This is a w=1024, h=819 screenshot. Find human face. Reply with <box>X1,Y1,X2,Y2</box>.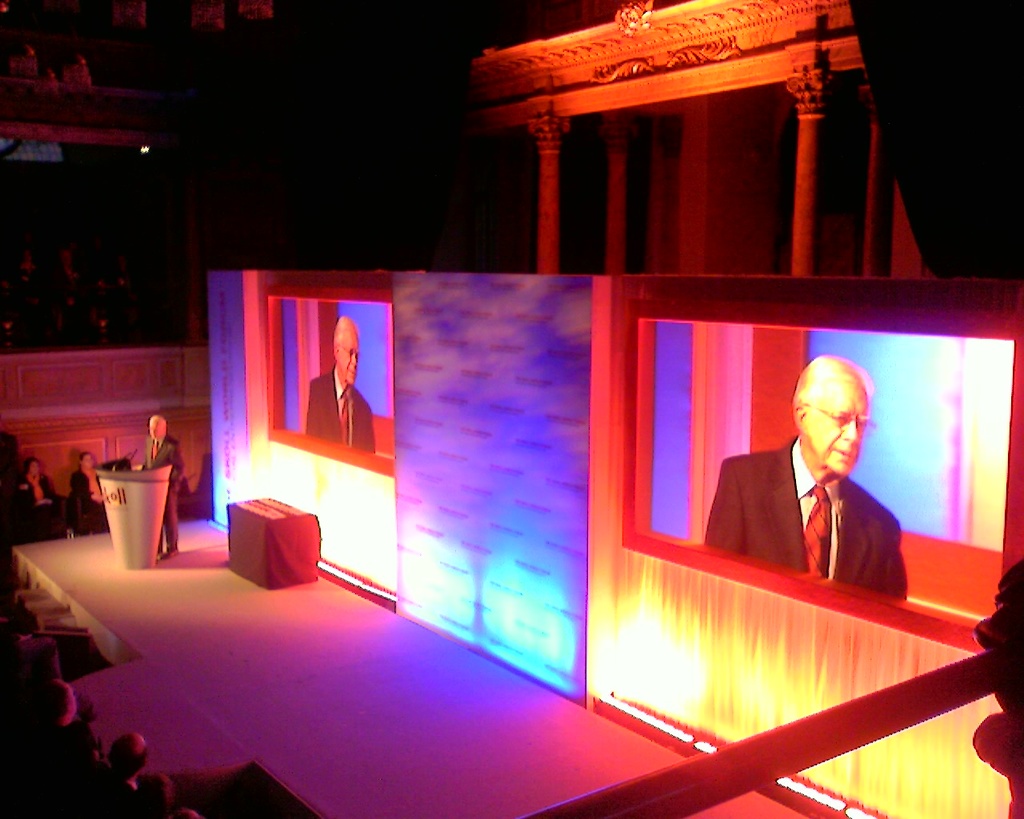
<box>334,329,359,386</box>.
